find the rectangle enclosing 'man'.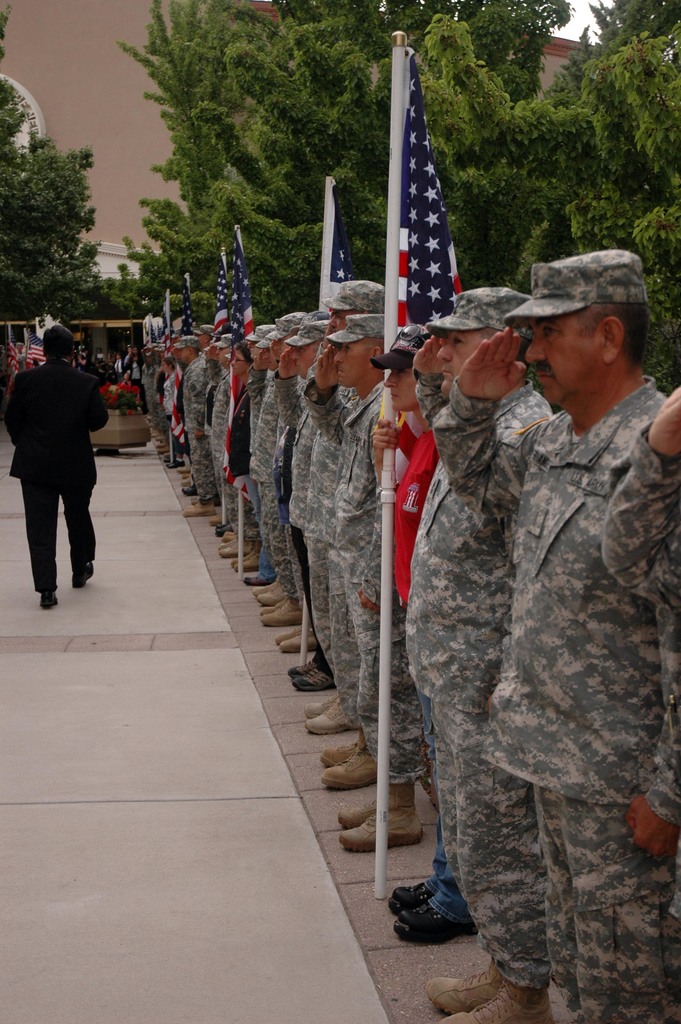
locate(602, 386, 680, 920).
